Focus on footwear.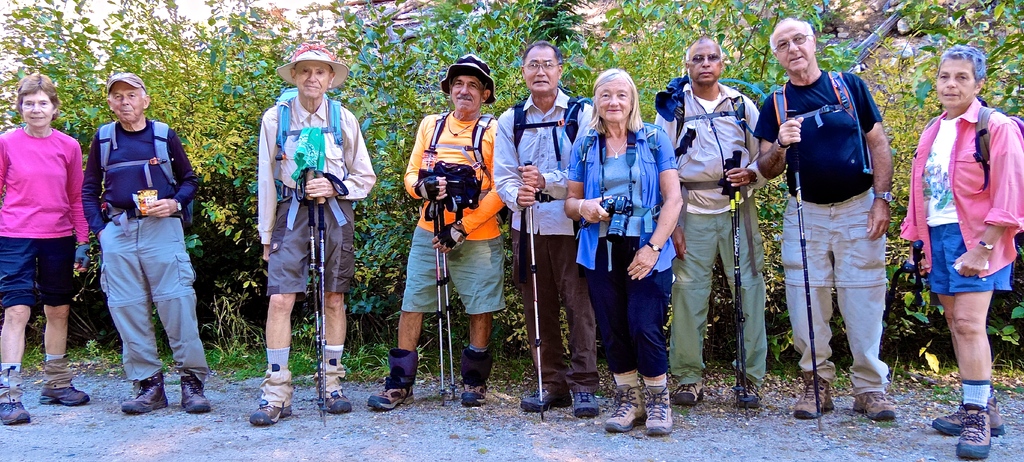
Focused at <bbox>793, 369, 836, 421</bbox>.
